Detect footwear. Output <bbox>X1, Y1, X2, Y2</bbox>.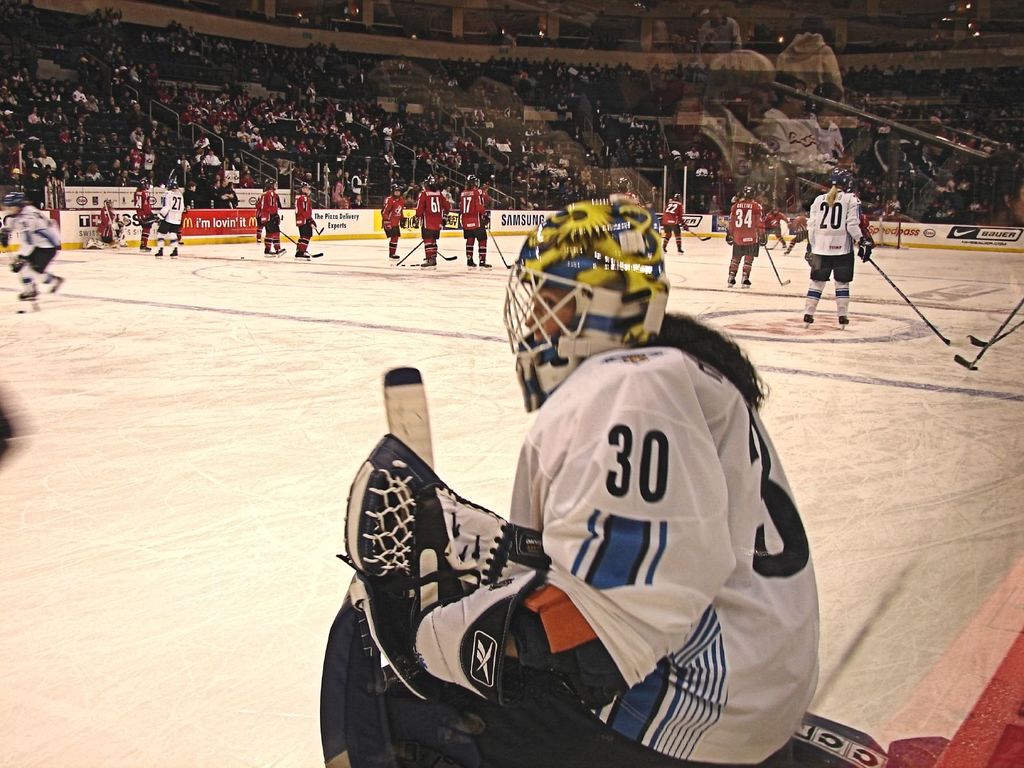
<bbox>481, 262, 492, 267</bbox>.
